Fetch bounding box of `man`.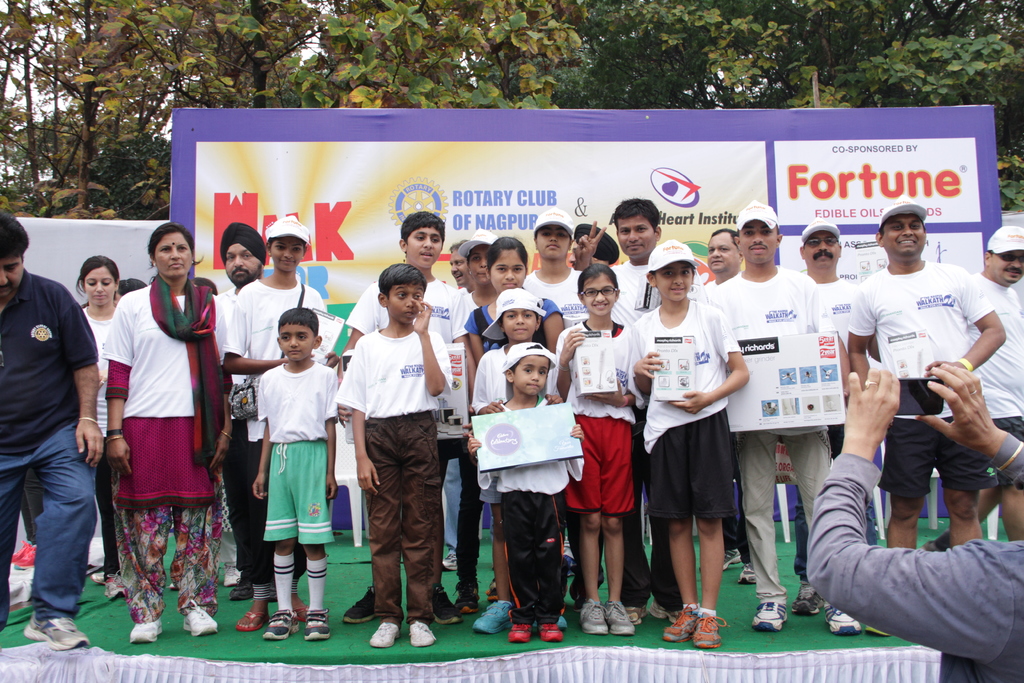
Bbox: select_region(815, 179, 1013, 666).
